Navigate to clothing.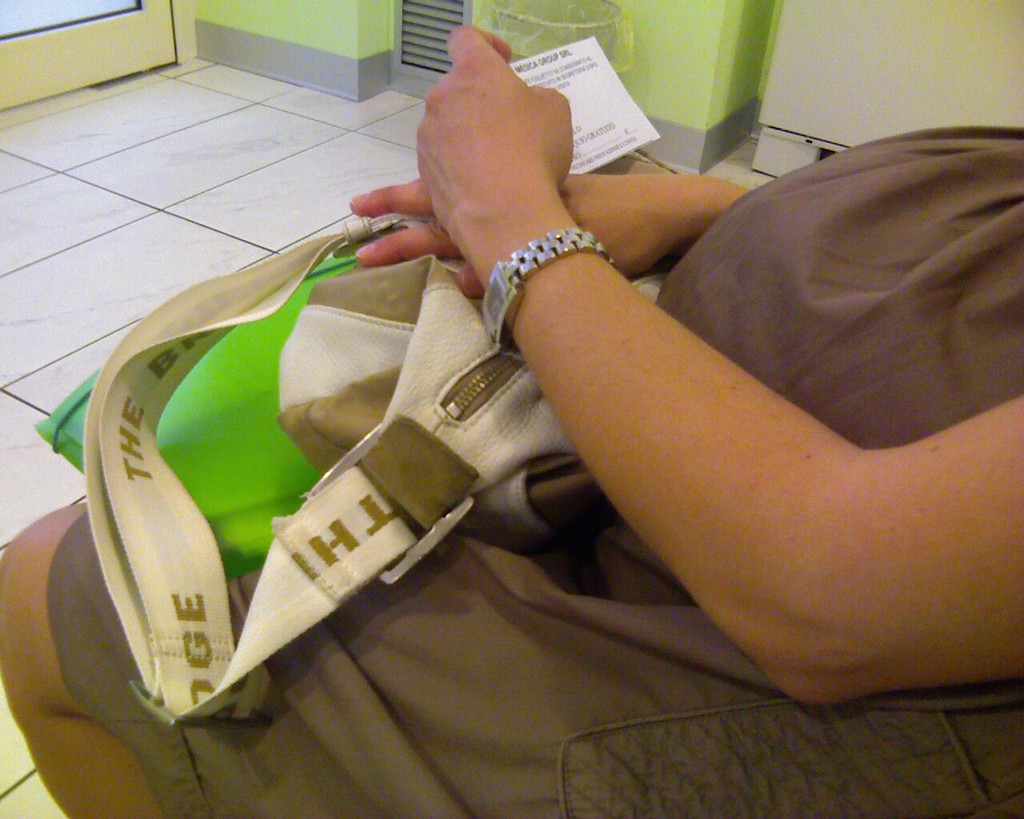
Navigation target: [118, 97, 1023, 752].
